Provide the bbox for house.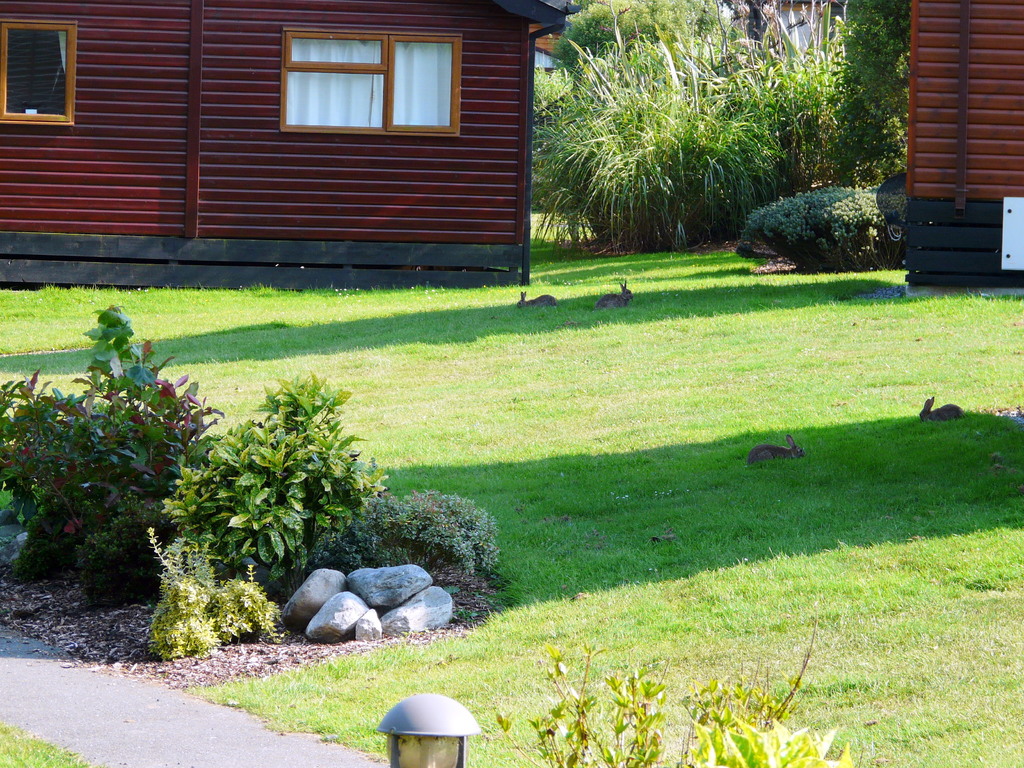
bbox=[0, 0, 586, 285].
